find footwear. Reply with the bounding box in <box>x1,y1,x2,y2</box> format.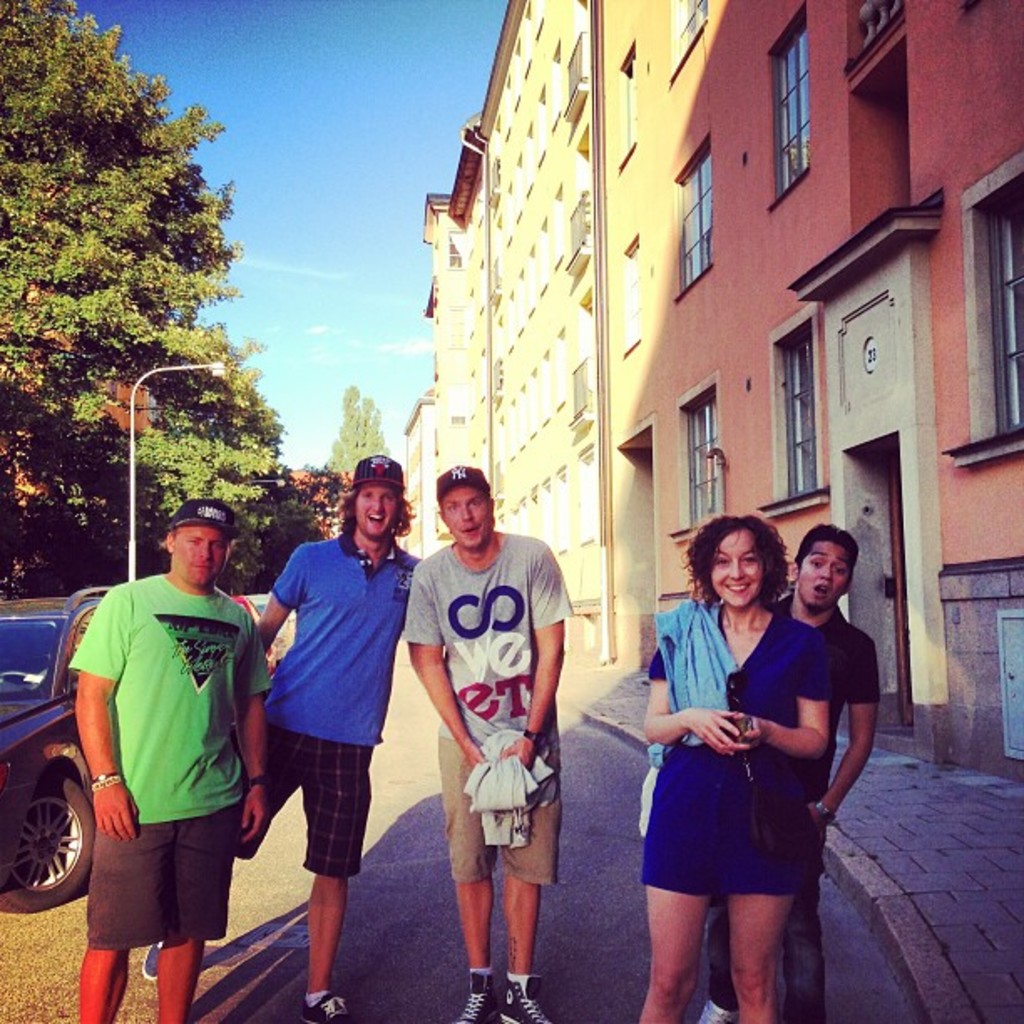
<box>688,1001,736,1022</box>.
